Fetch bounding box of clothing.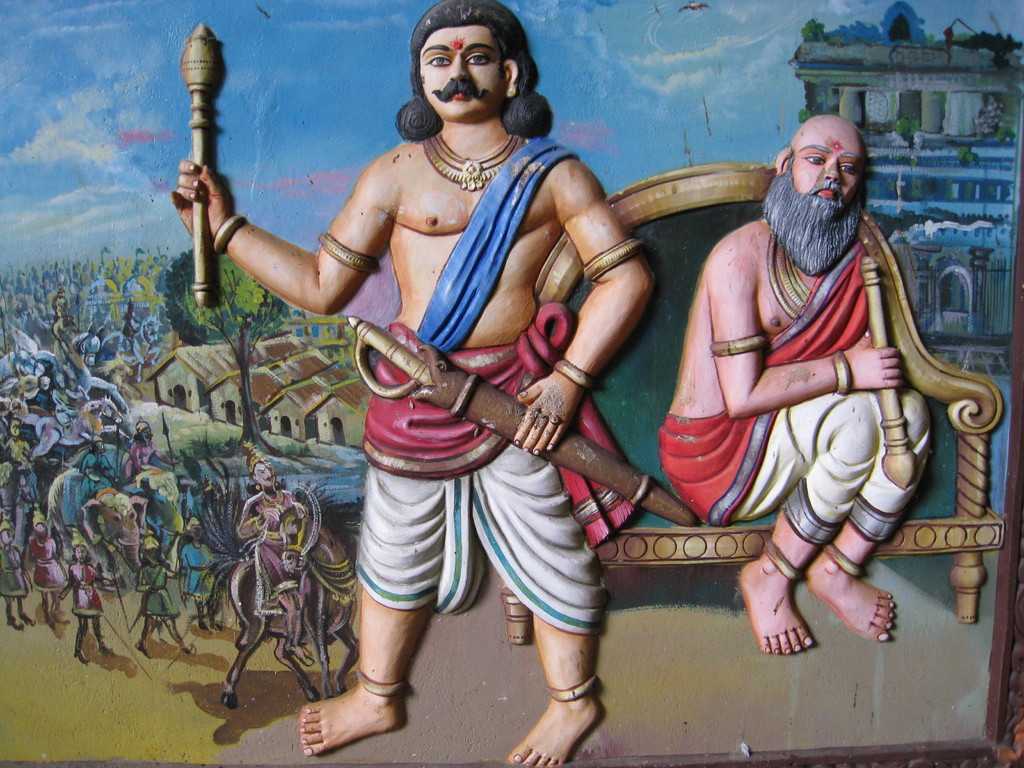
Bbox: {"x1": 4, "y1": 435, "x2": 33, "y2": 474}.
